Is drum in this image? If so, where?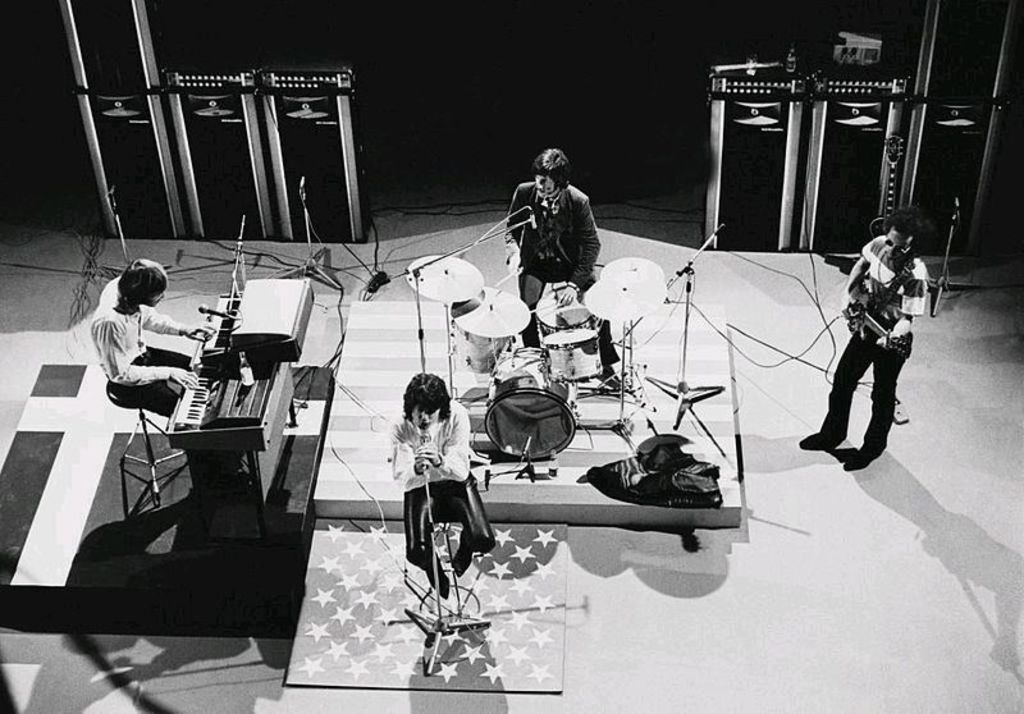
Yes, at [453, 324, 515, 372].
